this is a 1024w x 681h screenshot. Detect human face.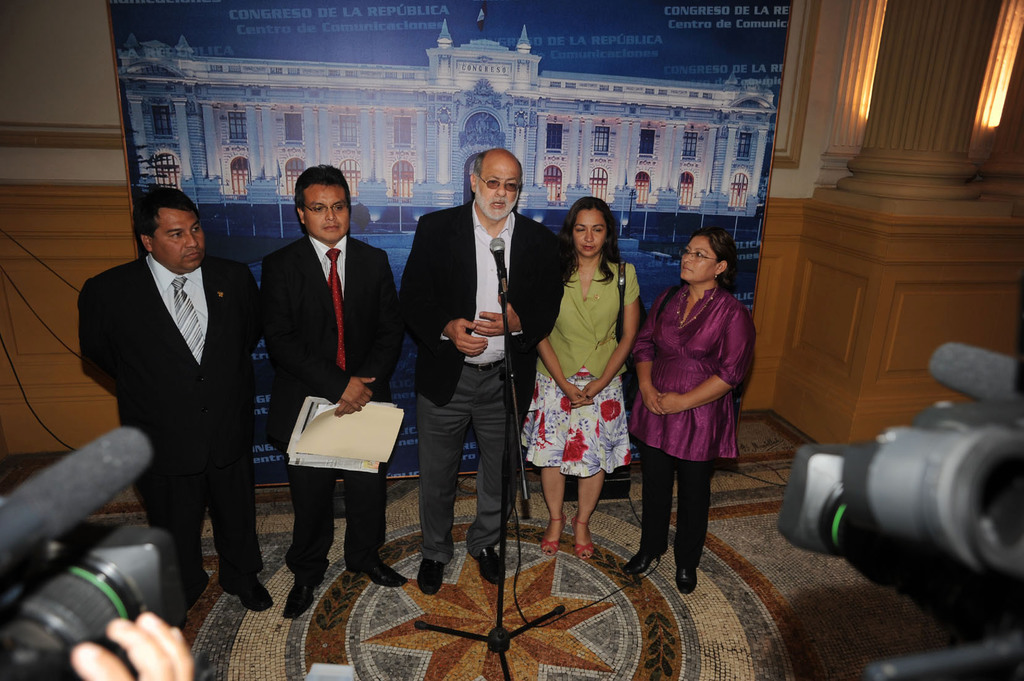
left=152, top=209, right=205, bottom=267.
